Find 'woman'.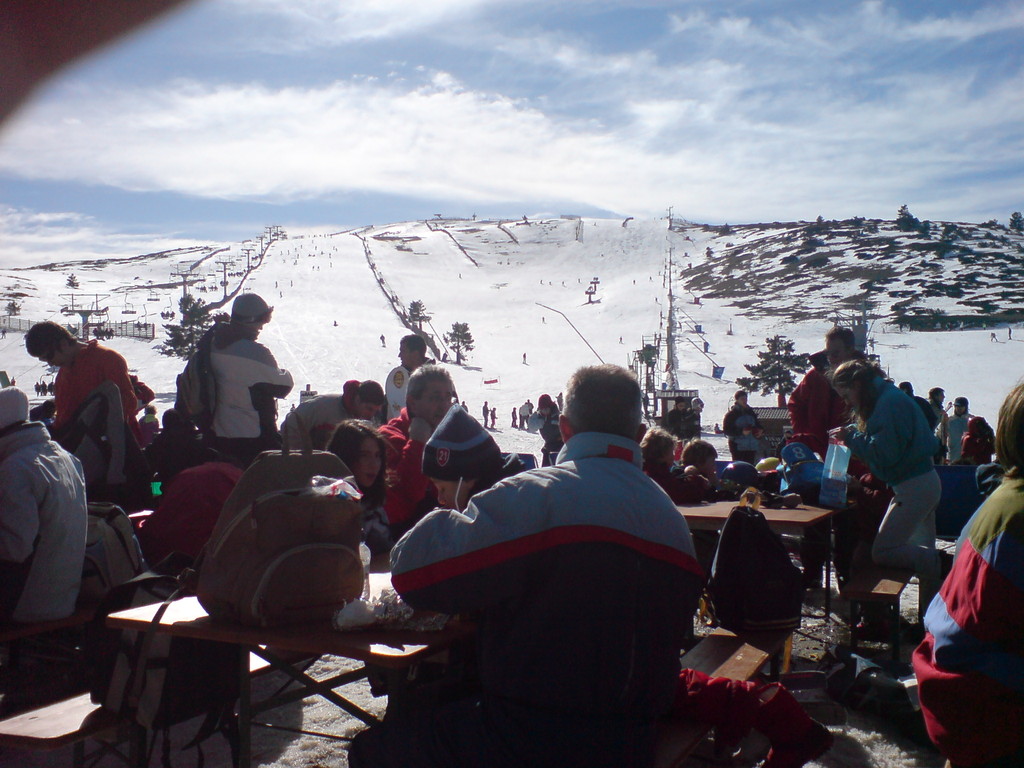
l=791, t=324, r=897, b=607.
